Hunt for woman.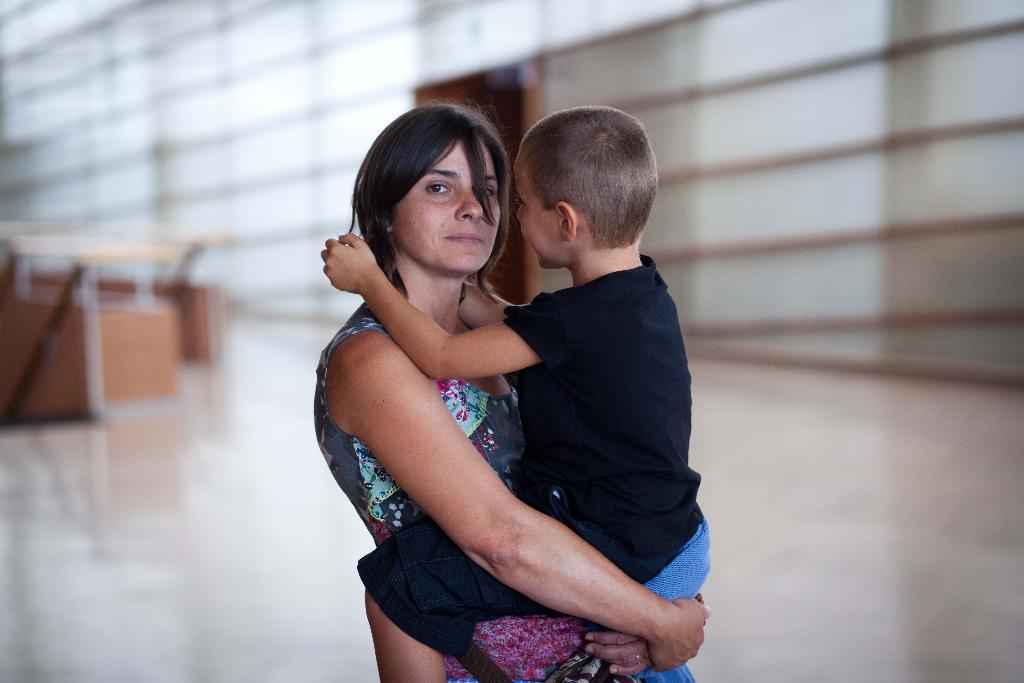
Hunted down at 310:95:629:660.
